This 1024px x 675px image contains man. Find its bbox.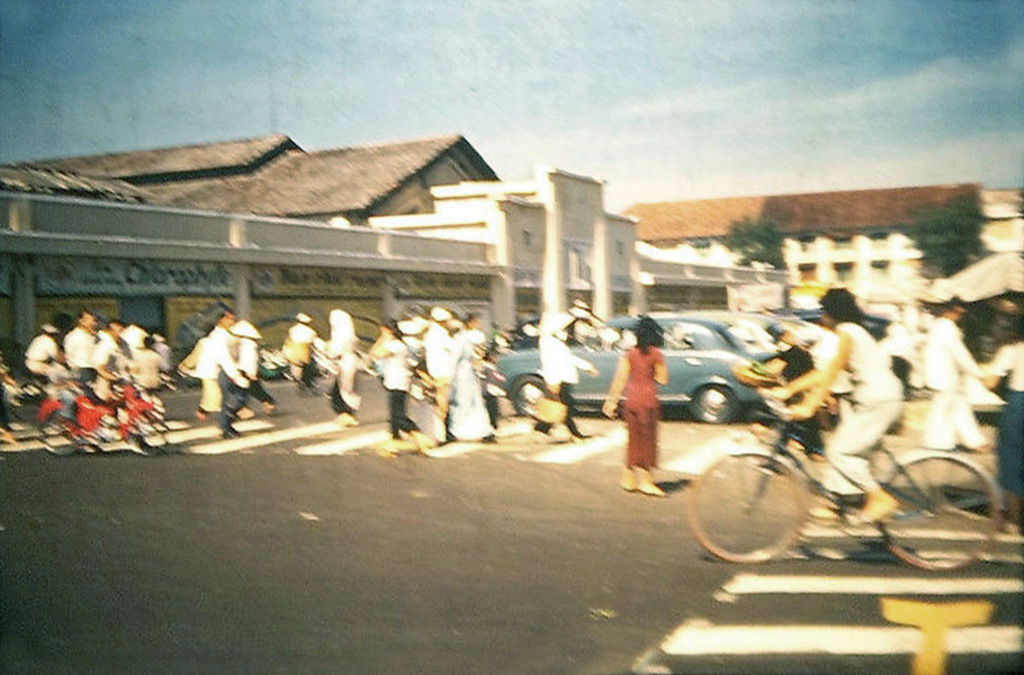
26:324:61:383.
